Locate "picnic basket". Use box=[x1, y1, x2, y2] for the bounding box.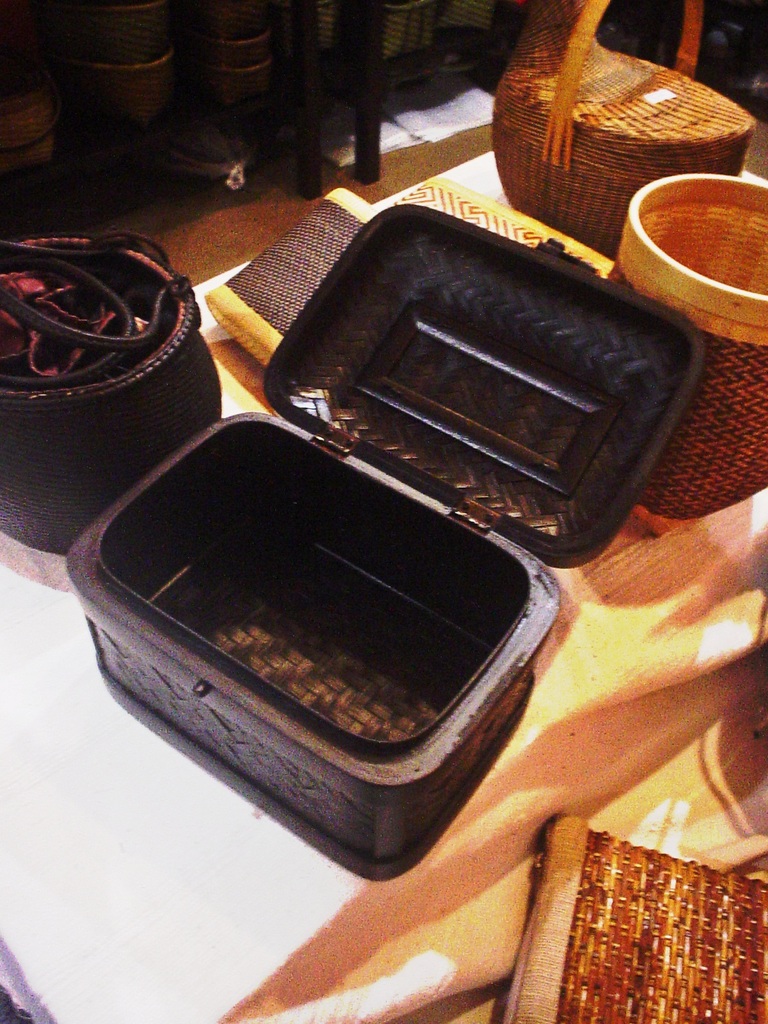
box=[492, 0, 756, 262].
